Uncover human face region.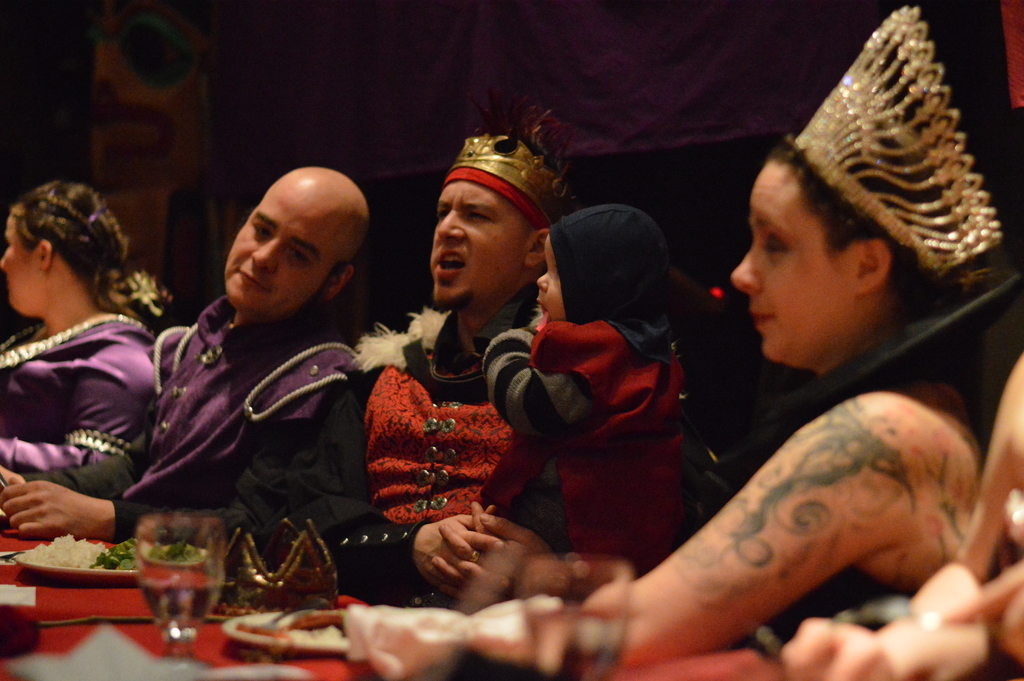
Uncovered: (733,152,851,363).
